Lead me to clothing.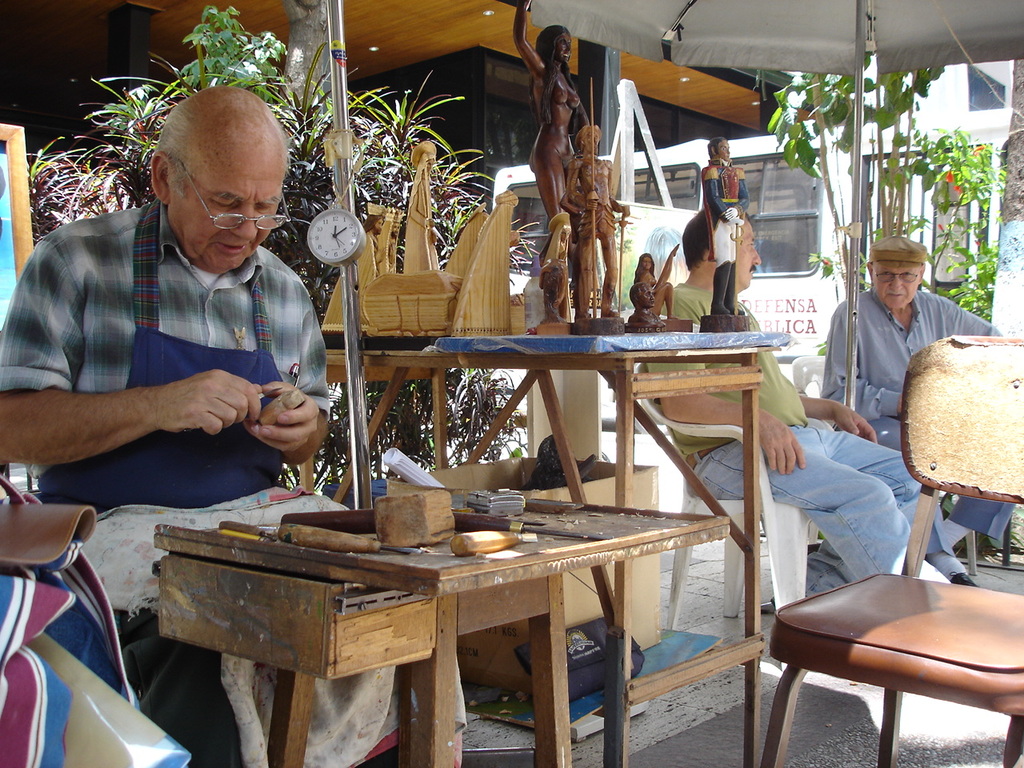
Lead to bbox(636, 281, 932, 617).
